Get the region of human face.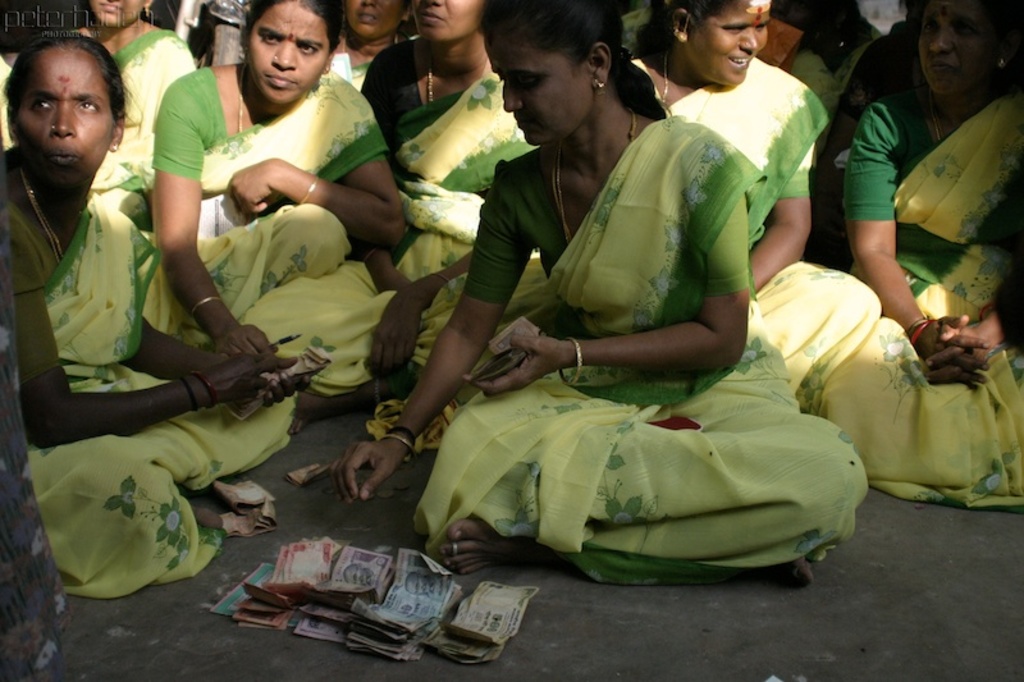
Rect(412, 0, 483, 44).
